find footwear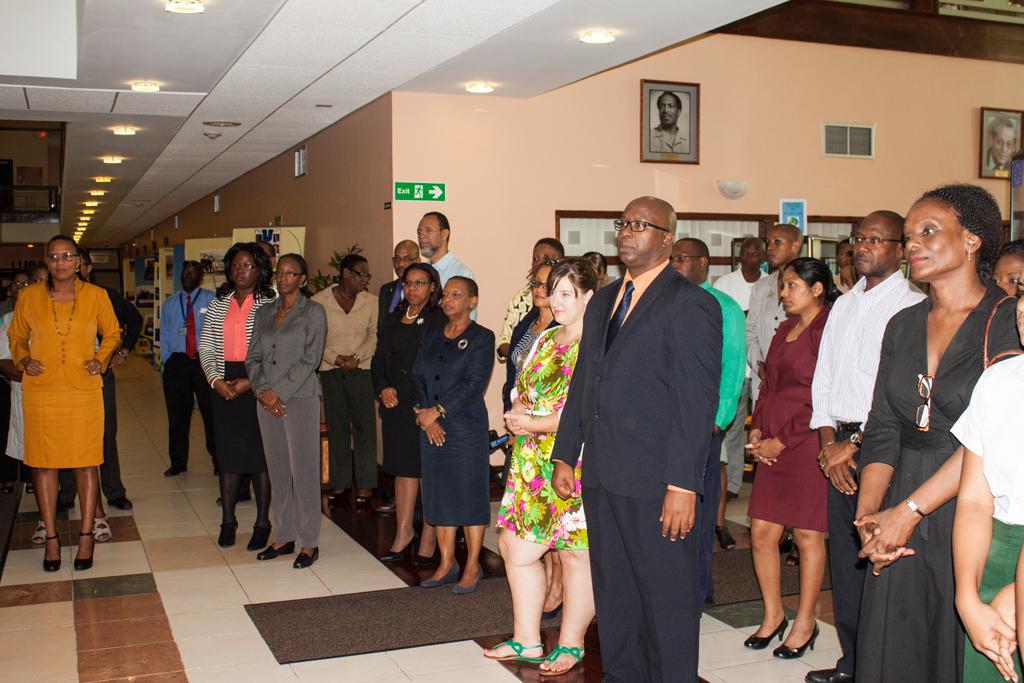
x1=786 y1=554 x2=800 y2=568
